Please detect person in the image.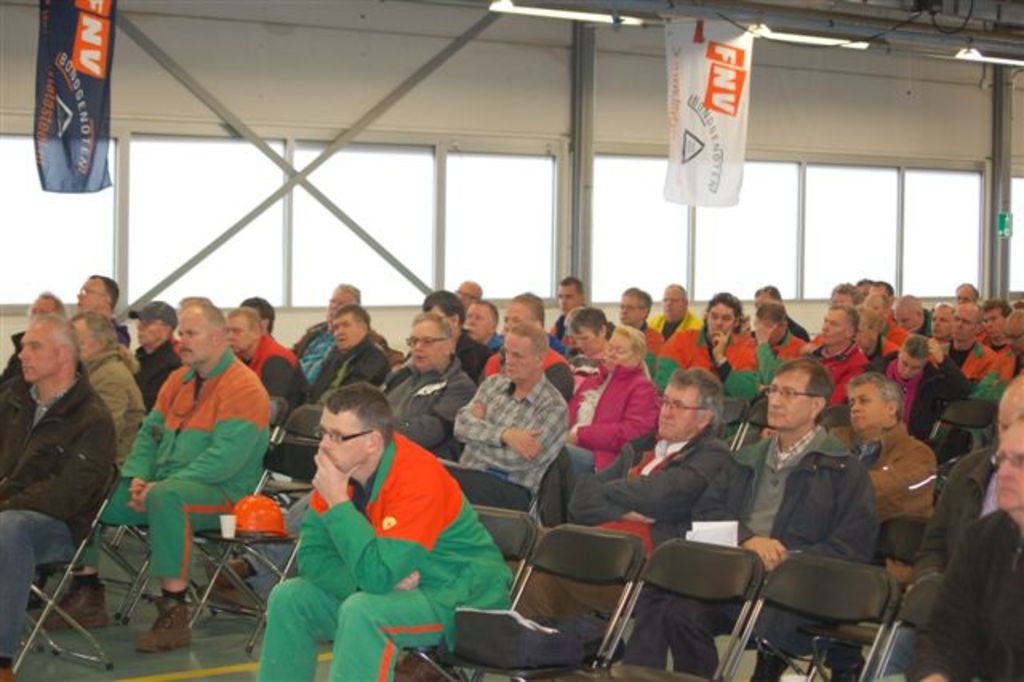
x1=136, y1=306, x2=186, y2=407.
